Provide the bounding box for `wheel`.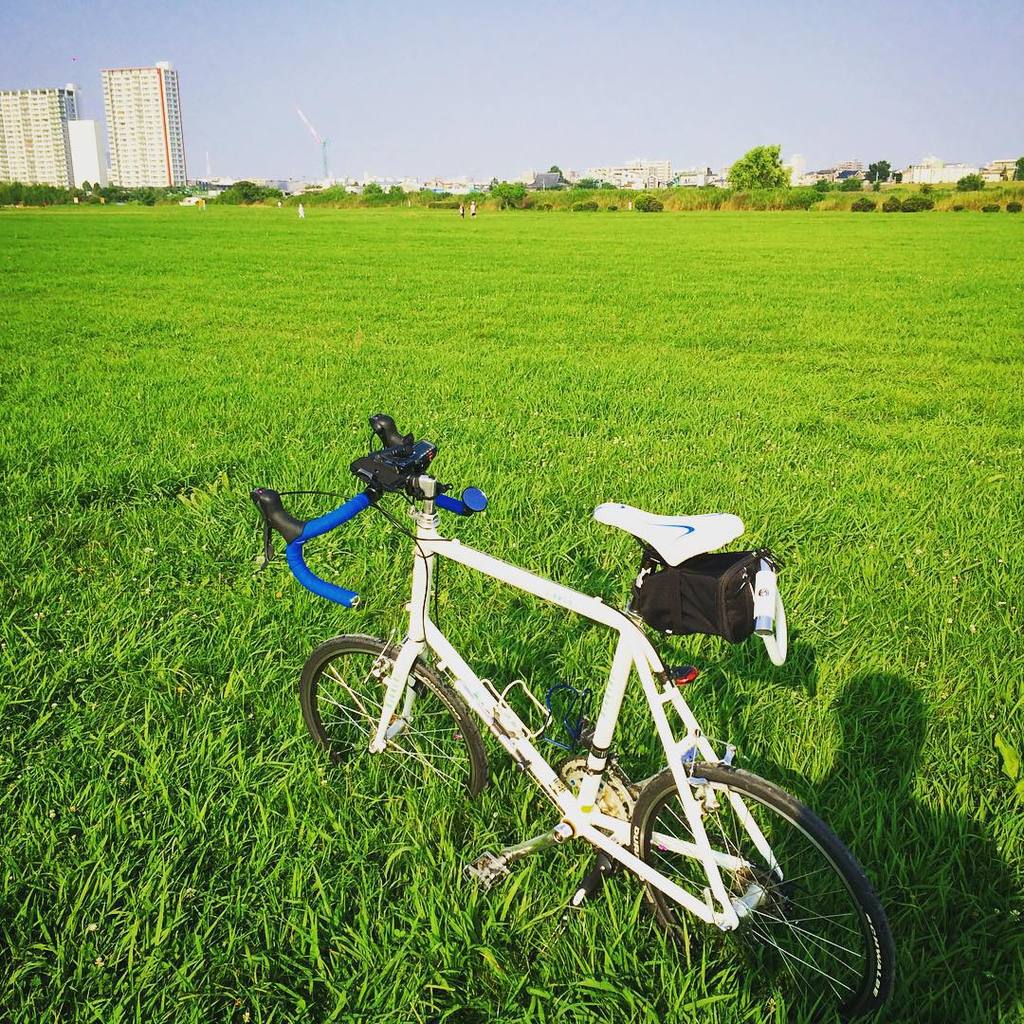
<region>623, 764, 881, 990</region>.
